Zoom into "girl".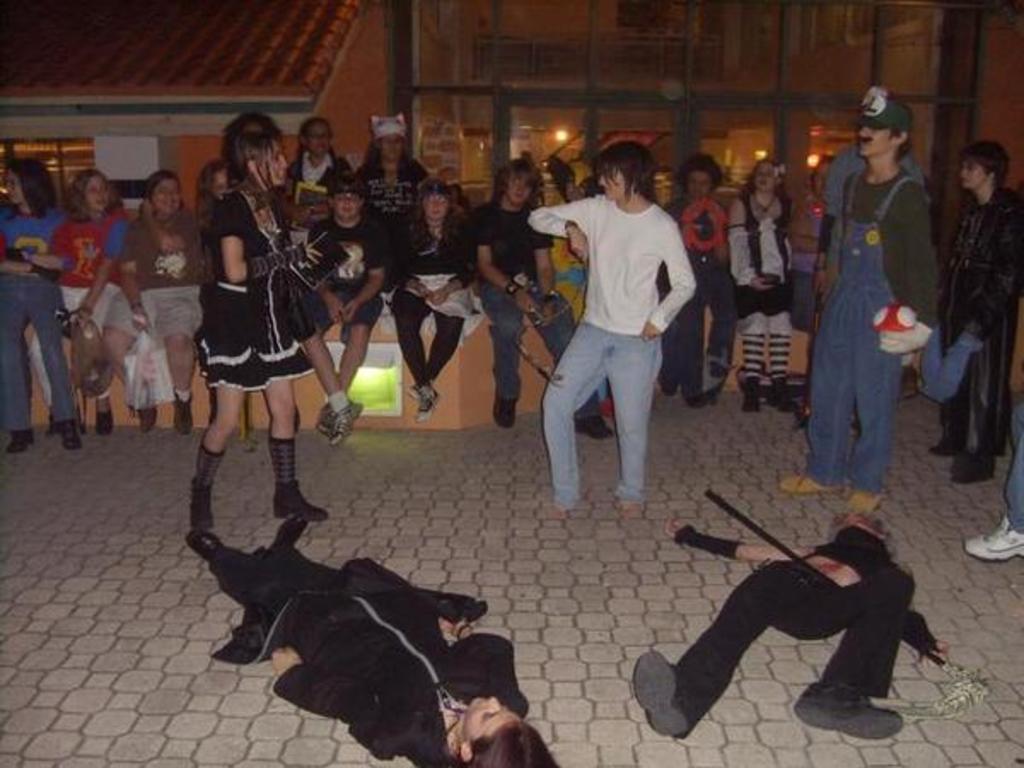
Zoom target: 200:118:324:521.
